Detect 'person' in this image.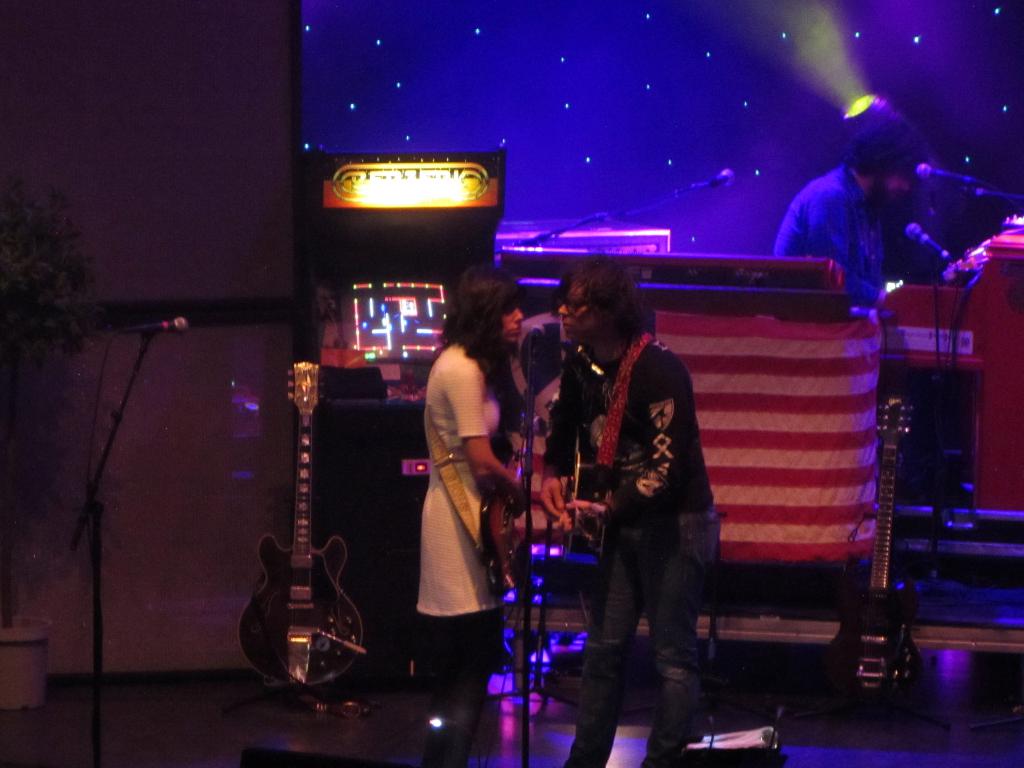
Detection: <box>419,273,540,767</box>.
